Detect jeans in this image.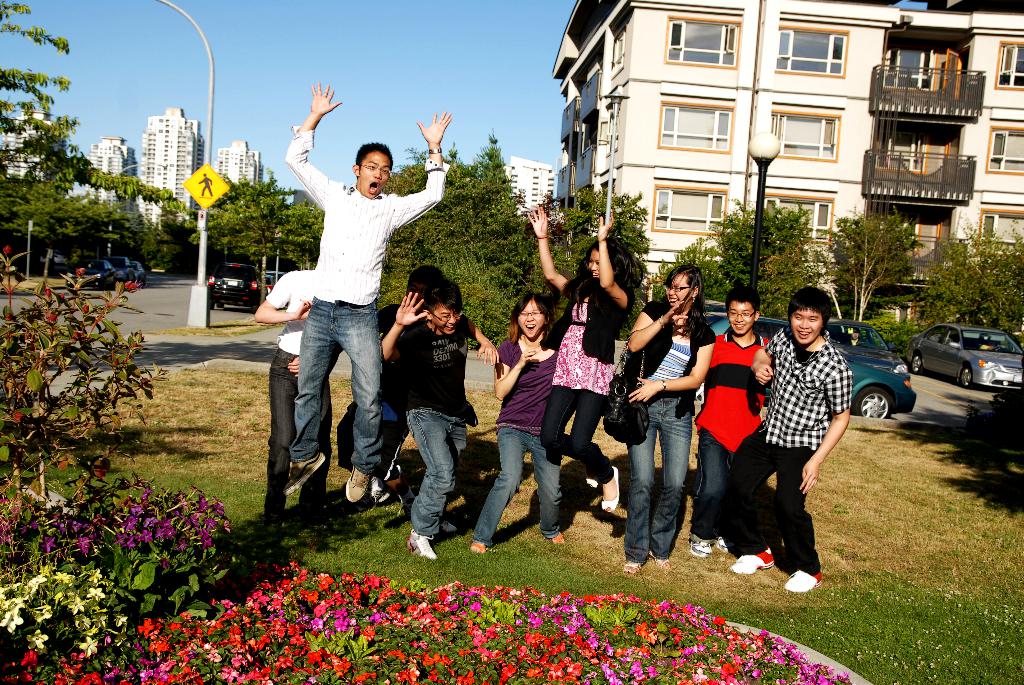
Detection: <bbox>684, 432, 726, 539</bbox>.
